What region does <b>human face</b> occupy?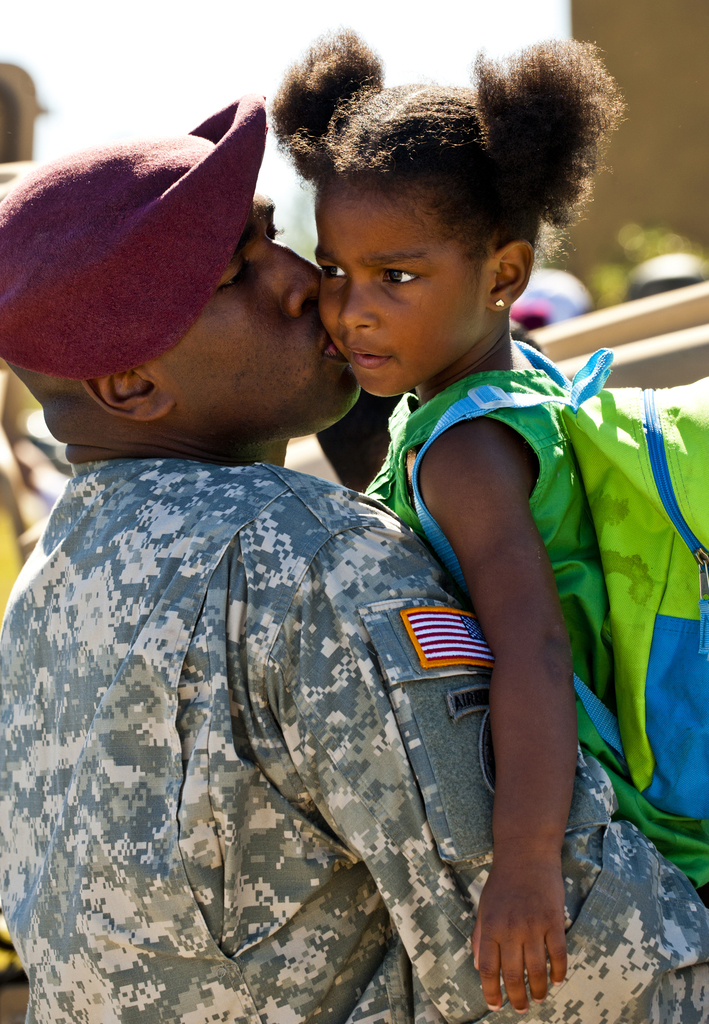
312, 195, 473, 399.
